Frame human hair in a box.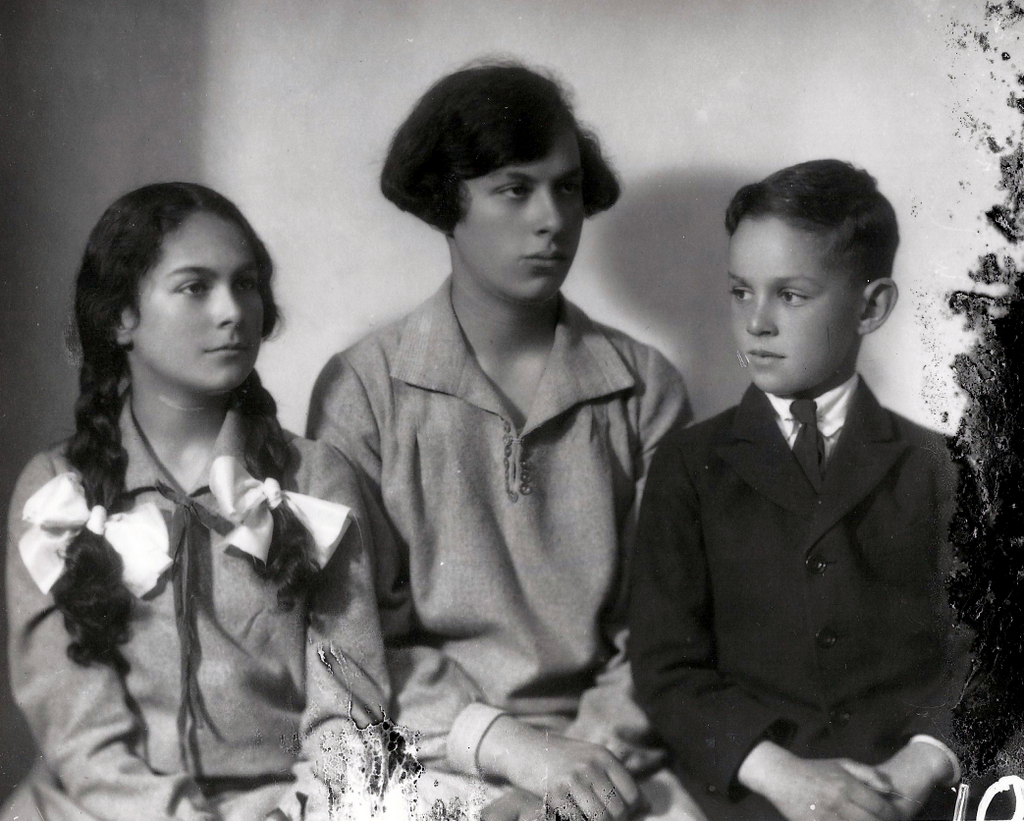
Rect(724, 156, 905, 284).
